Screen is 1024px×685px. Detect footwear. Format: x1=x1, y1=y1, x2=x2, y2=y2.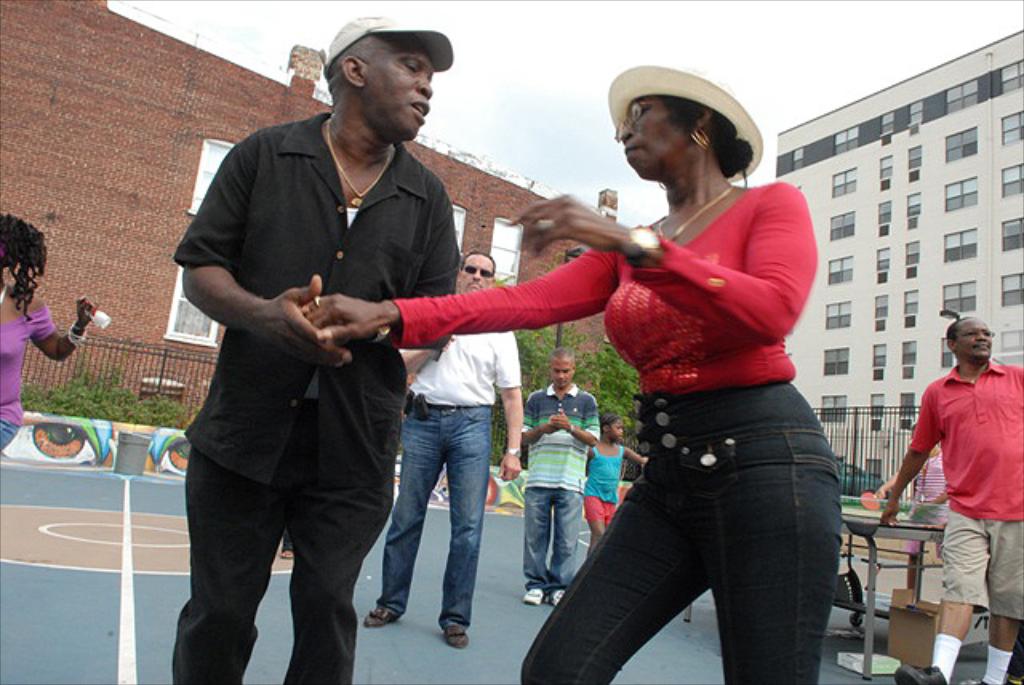
x1=893, y1=664, x2=946, y2=683.
